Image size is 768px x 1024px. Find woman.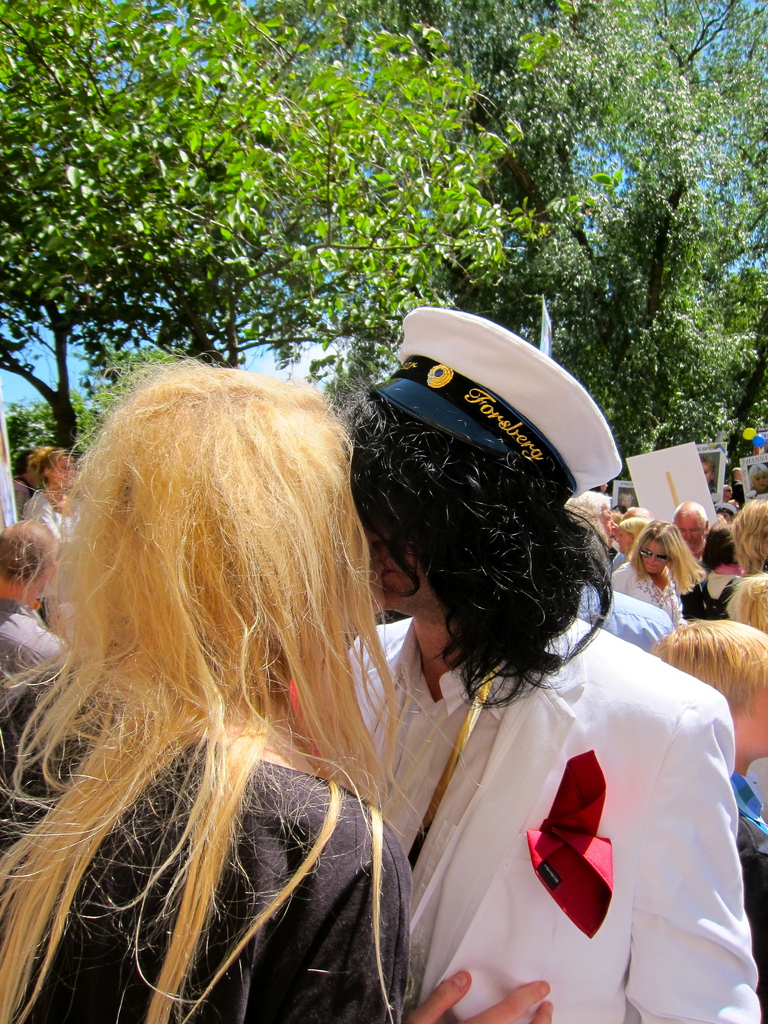
left=23, top=326, right=512, bottom=1023.
